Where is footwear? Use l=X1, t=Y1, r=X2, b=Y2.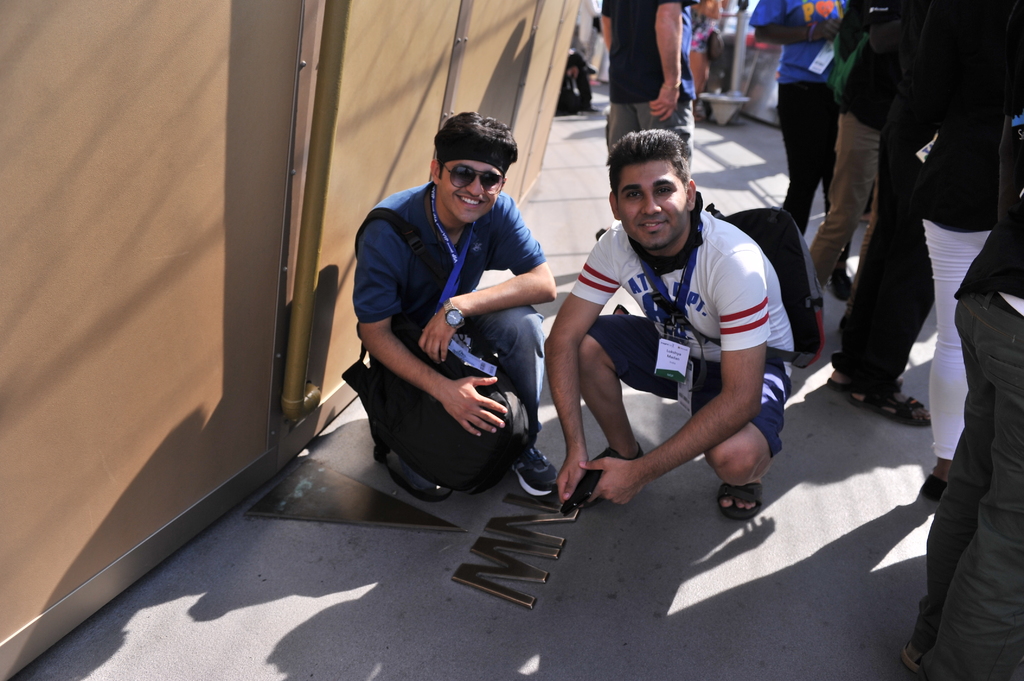
l=381, t=445, r=450, b=501.
